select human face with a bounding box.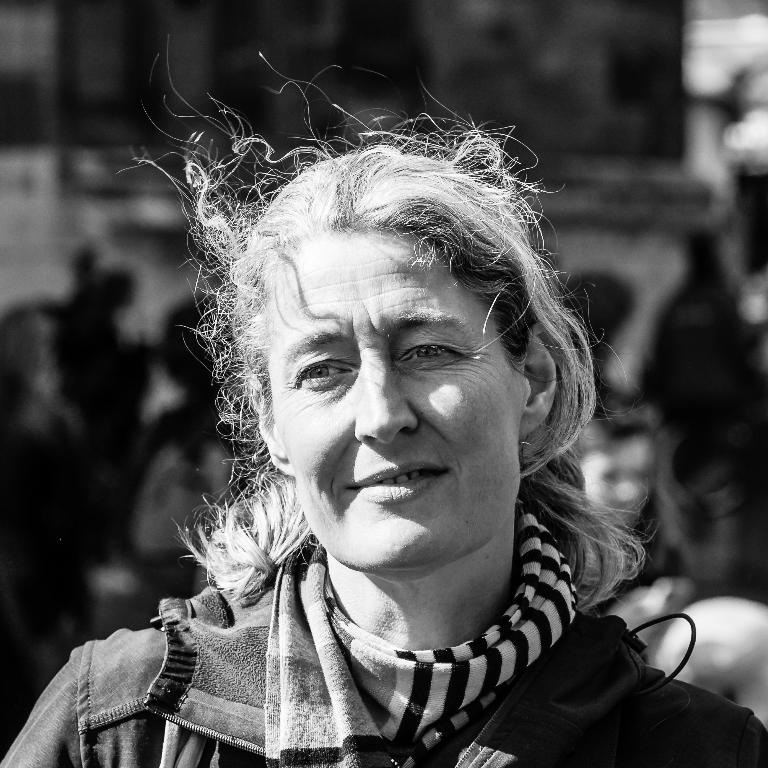
[266, 234, 528, 581].
